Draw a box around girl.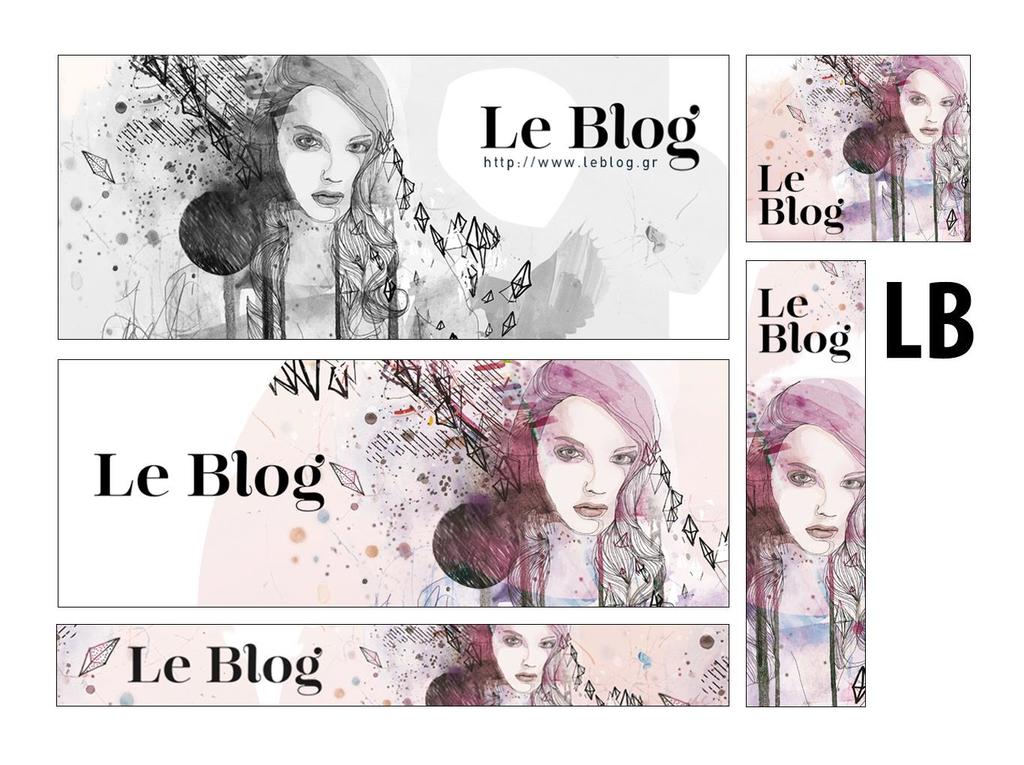
864,56,967,202.
